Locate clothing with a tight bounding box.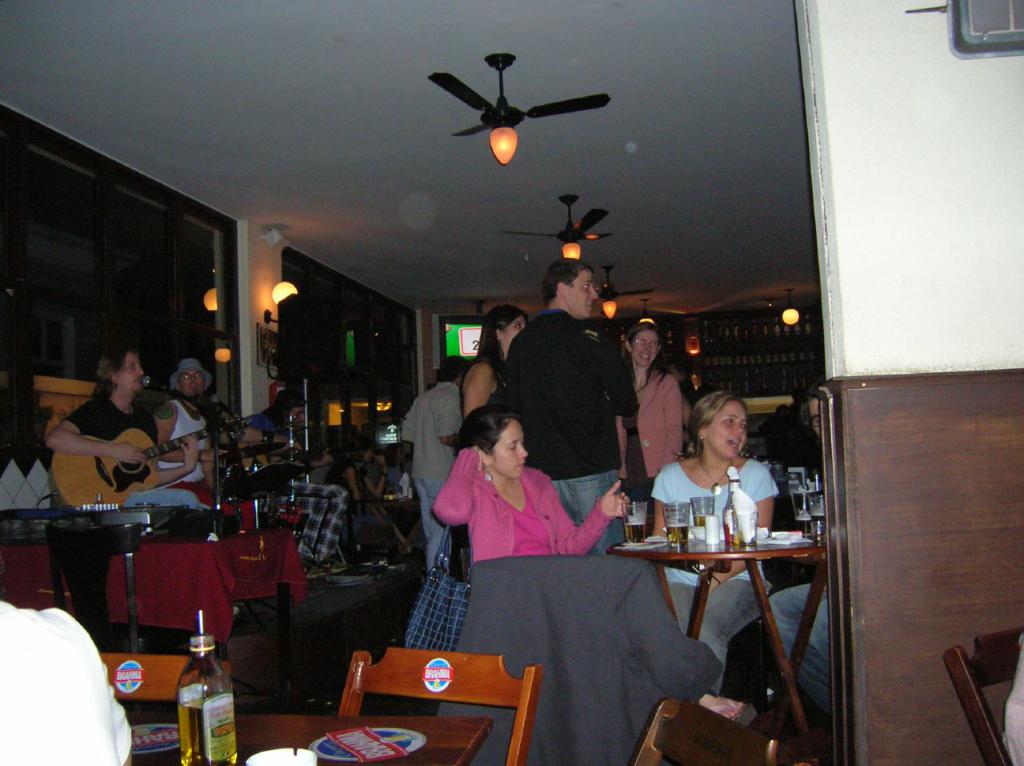
62 391 204 520.
